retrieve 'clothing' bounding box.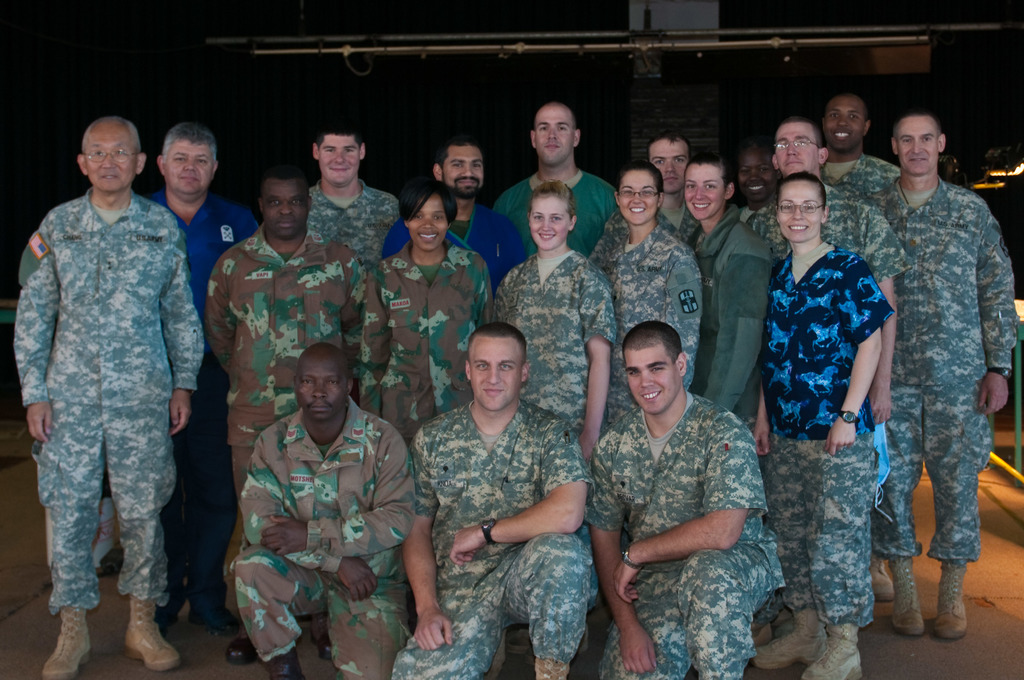
Bounding box: locate(204, 223, 369, 553).
